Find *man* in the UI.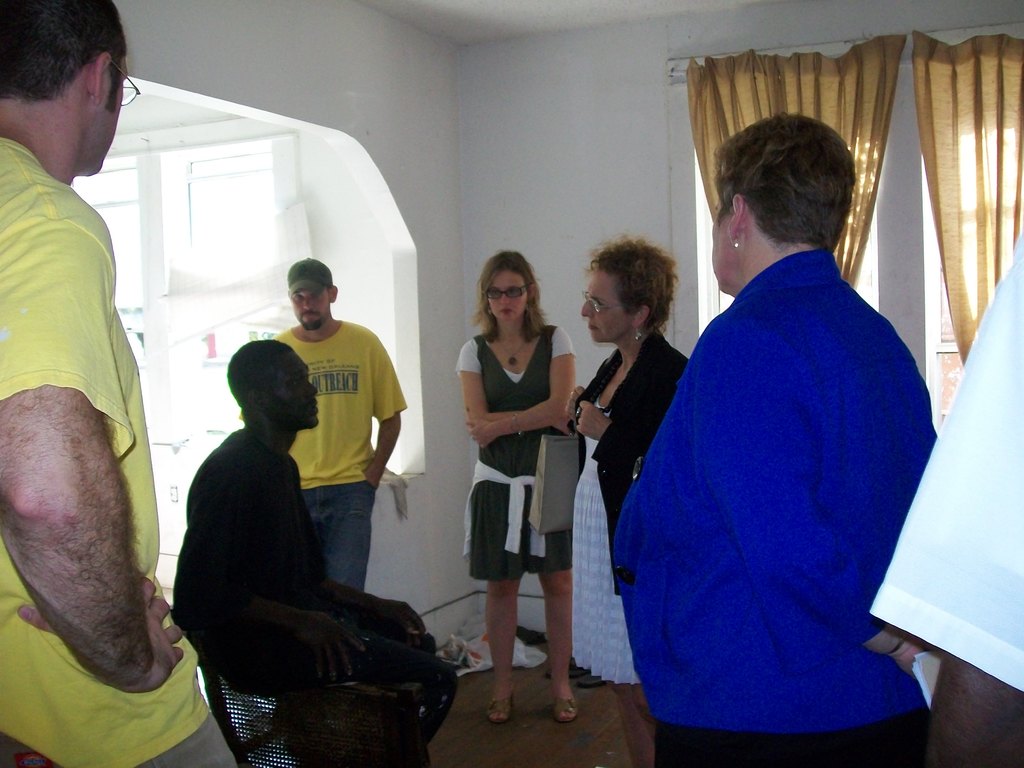
UI element at x1=0 y1=2 x2=243 y2=767.
